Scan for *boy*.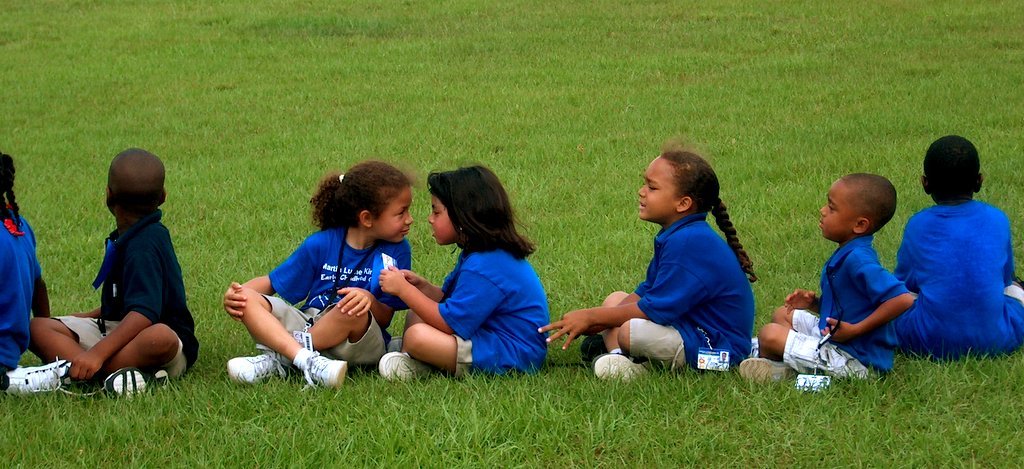
Scan result: (885,136,1019,350).
